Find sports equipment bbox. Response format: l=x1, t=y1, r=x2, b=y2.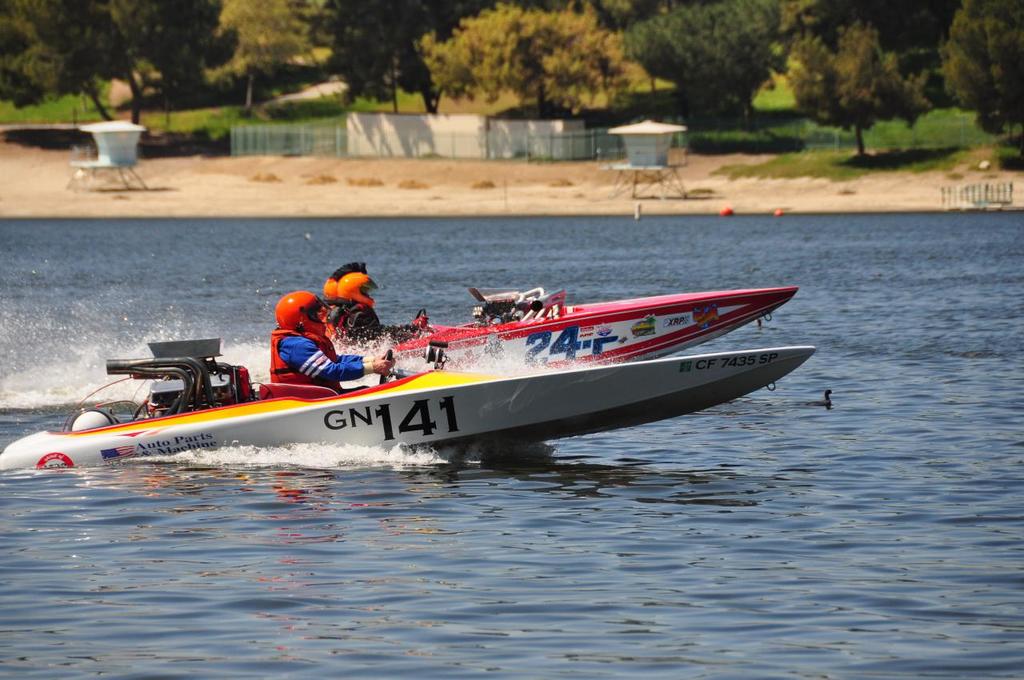
l=414, t=314, r=432, b=330.
